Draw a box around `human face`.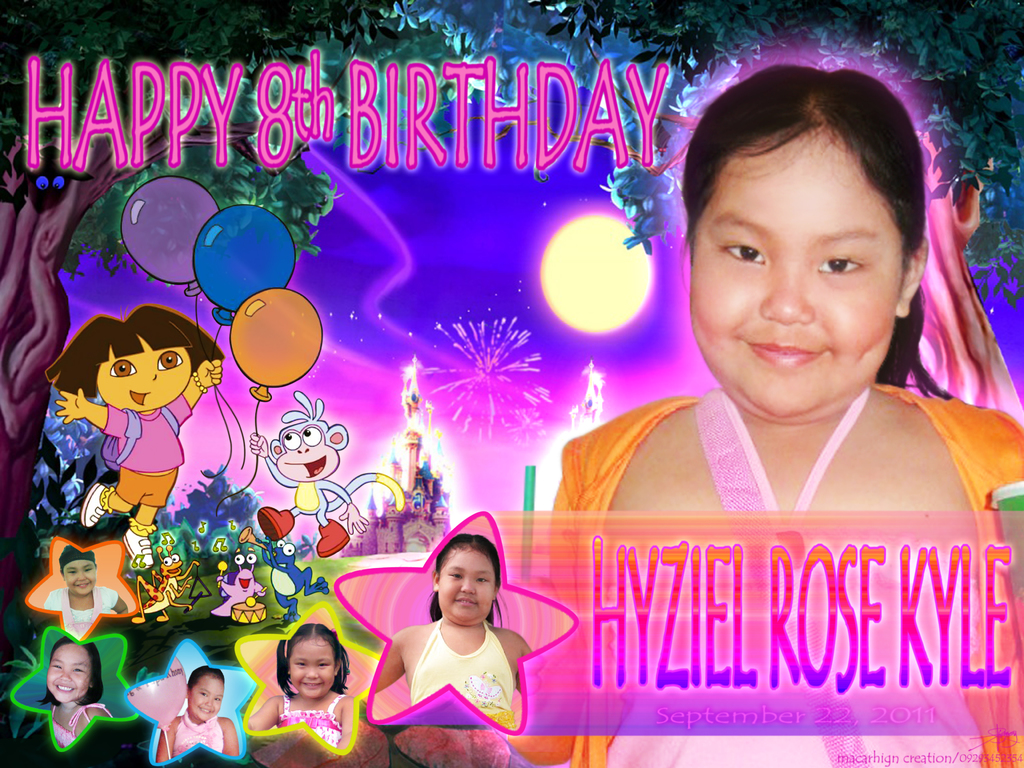
pyautogui.locateOnScreen(65, 556, 102, 595).
